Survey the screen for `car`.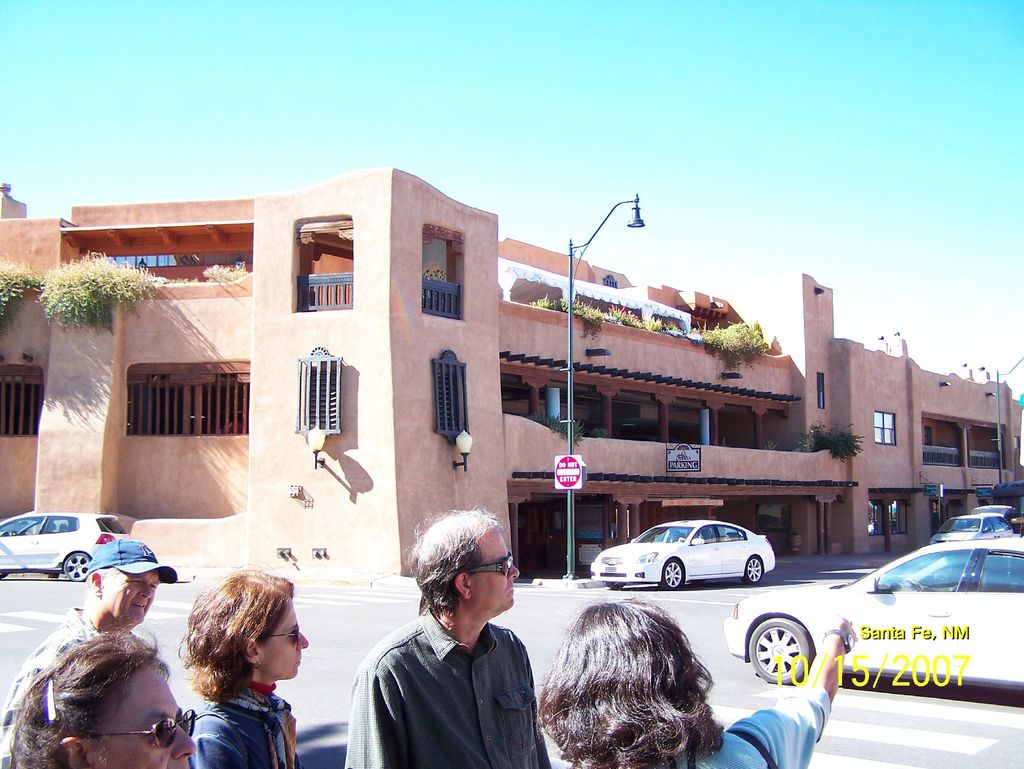
Survey found: detection(722, 532, 1023, 706).
